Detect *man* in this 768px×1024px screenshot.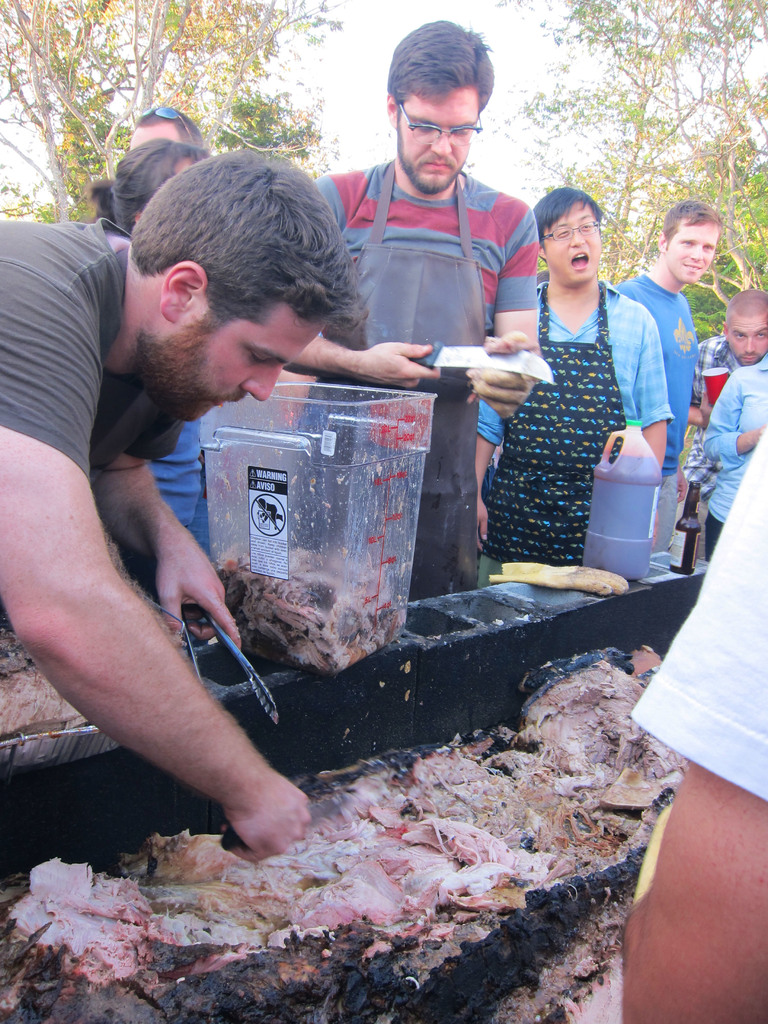
Detection: (282, 12, 544, 421).
